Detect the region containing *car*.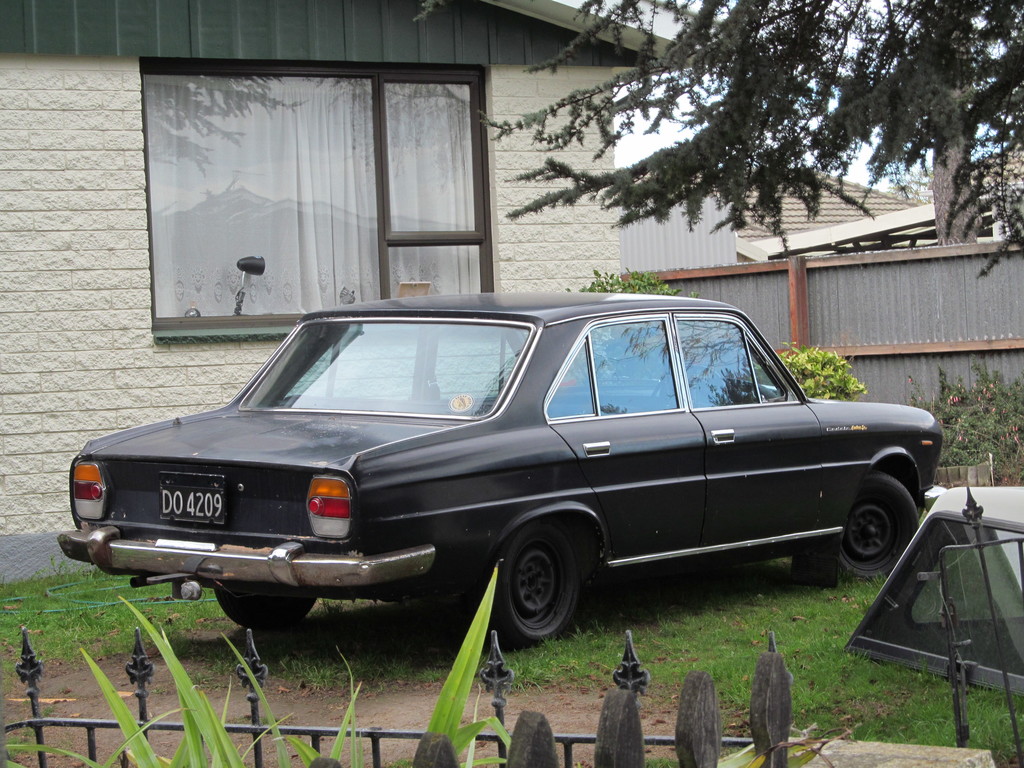
(left=54, top=291, right=941, bottom=639).
